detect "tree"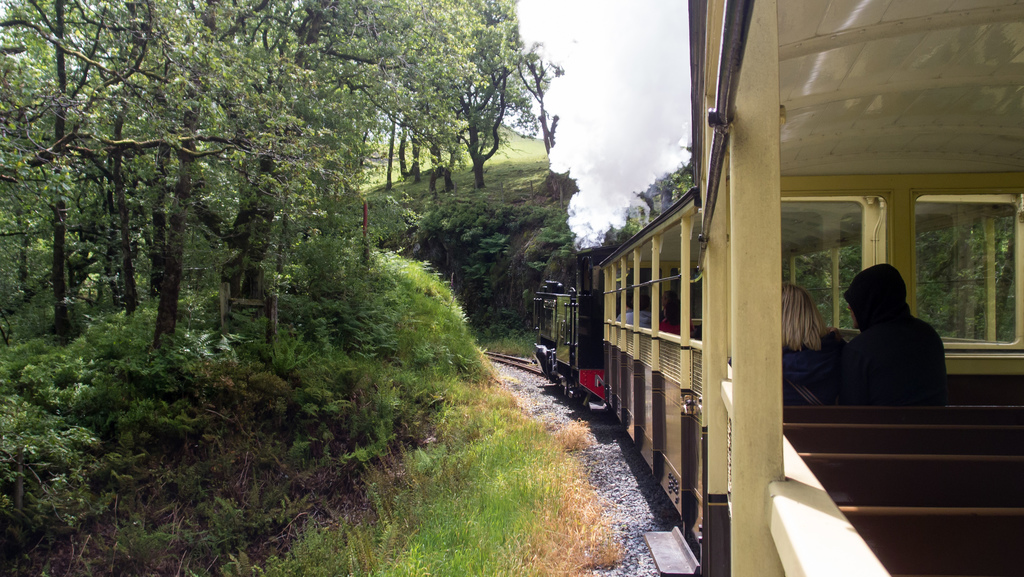
l=0, t=0, r=549, b=355
